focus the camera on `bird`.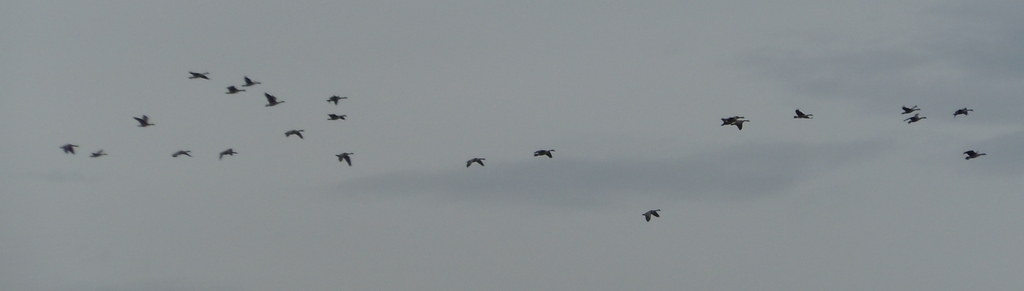
Focus region: 724, 117, 749, 128.
